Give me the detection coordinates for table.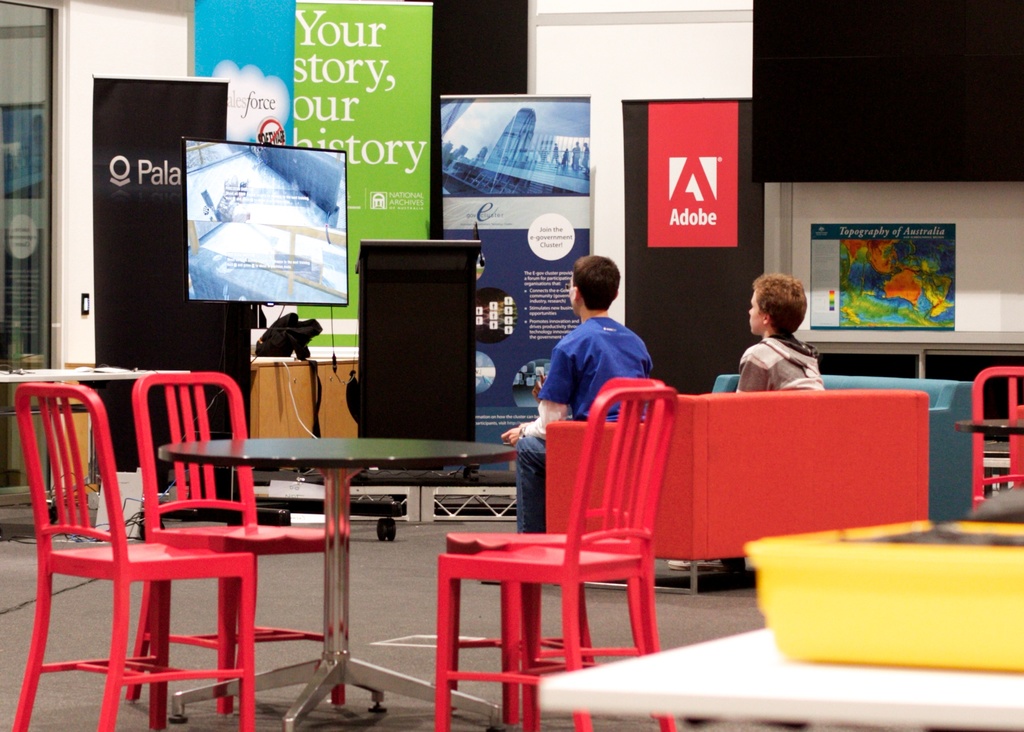
(0, 355, 186, 583).
